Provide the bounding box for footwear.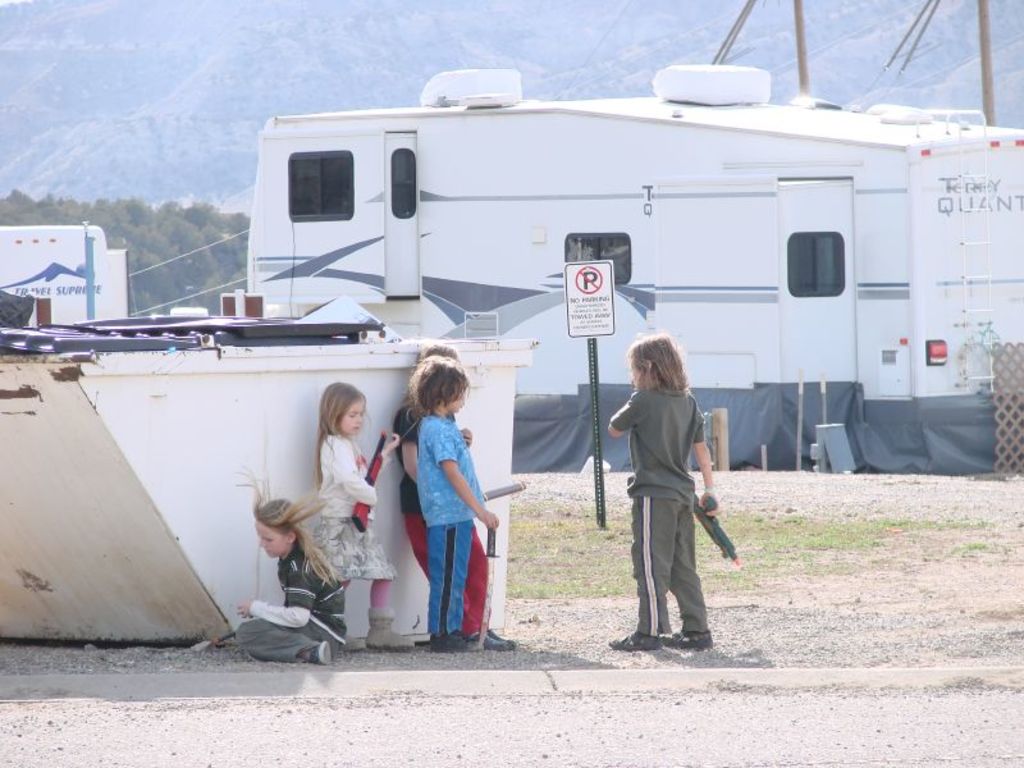
x1=303 y1=632 x2=330 y2=664.
